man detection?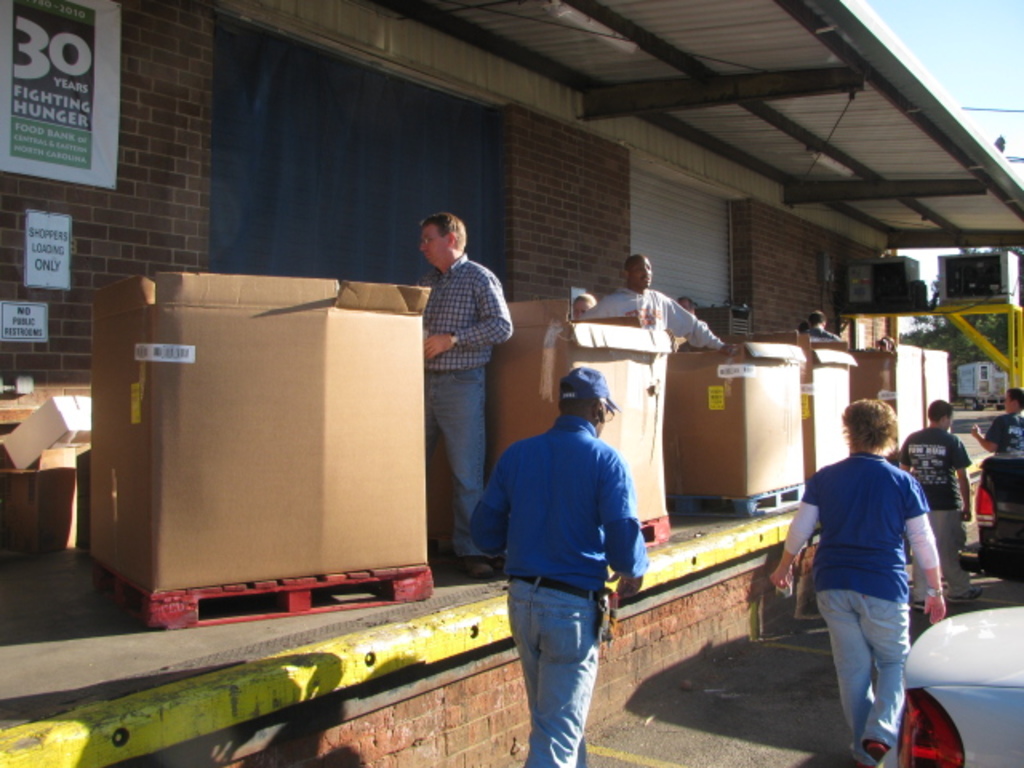
[x1=976, y1=387, x2=1022, y2=461]
